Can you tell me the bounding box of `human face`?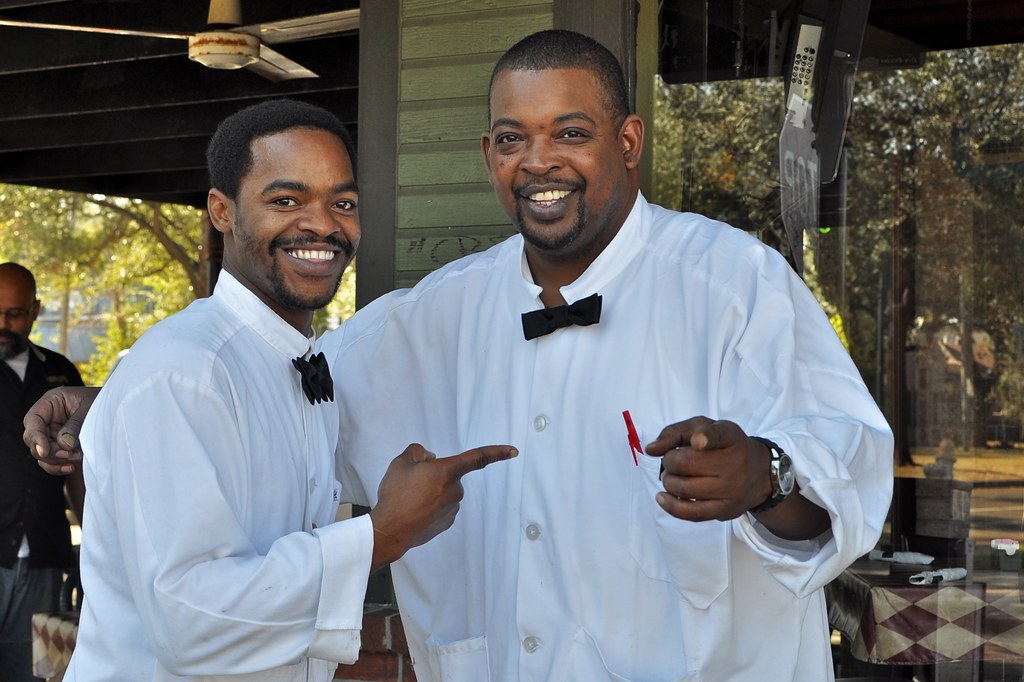
492, 68, 619, 246.
